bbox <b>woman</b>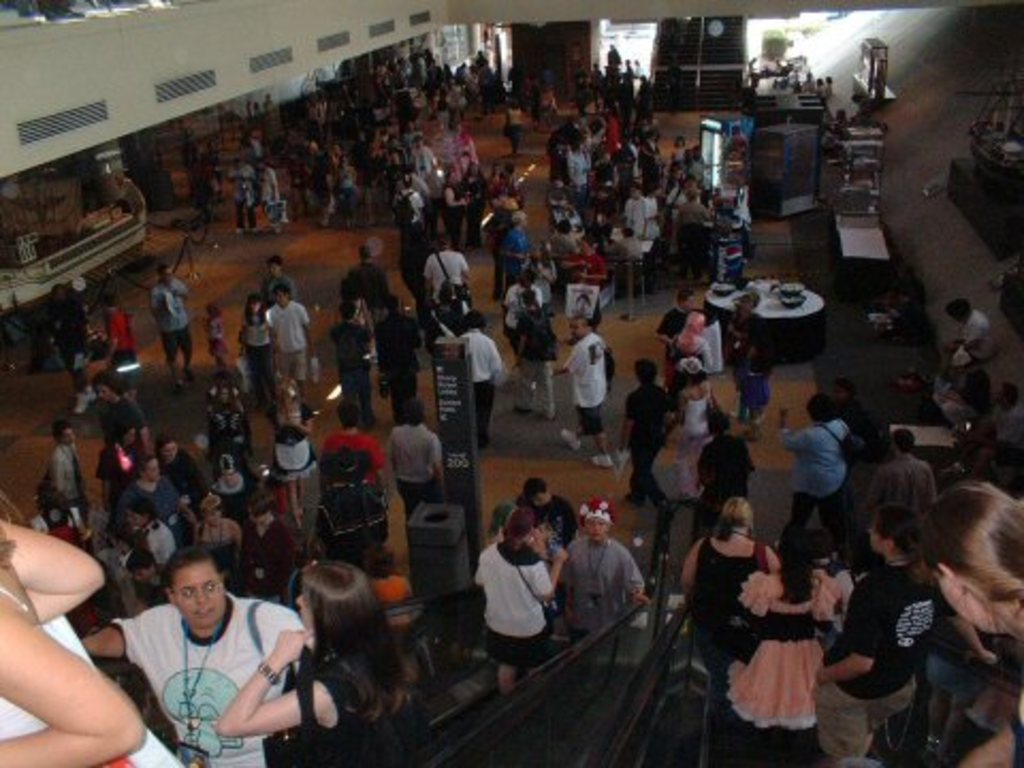
444:169:465:254
